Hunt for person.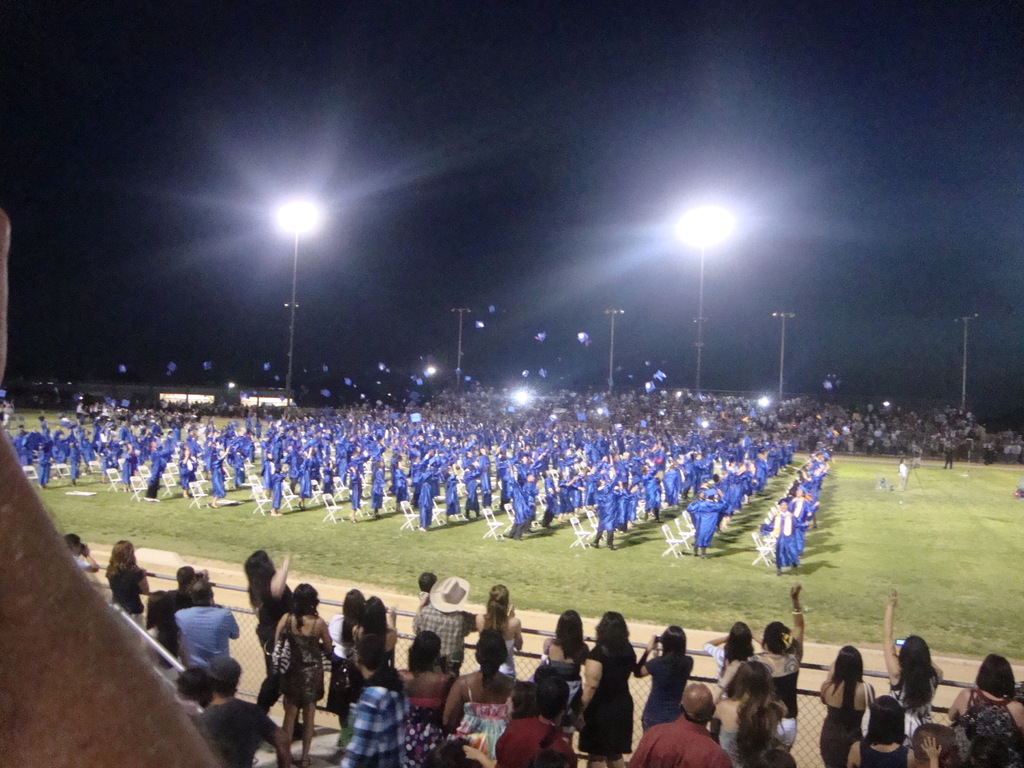
Hunted down at box=[172, 563, 210, 591].
